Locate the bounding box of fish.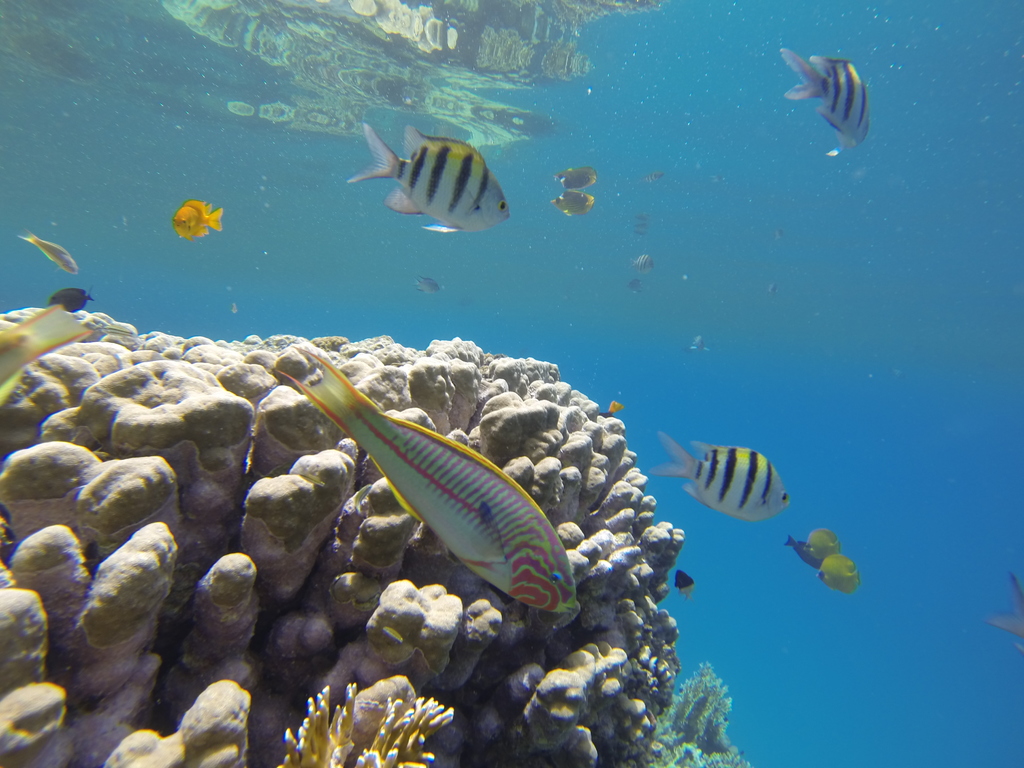
Bounding box: box=[342, 113, 515, 234].
